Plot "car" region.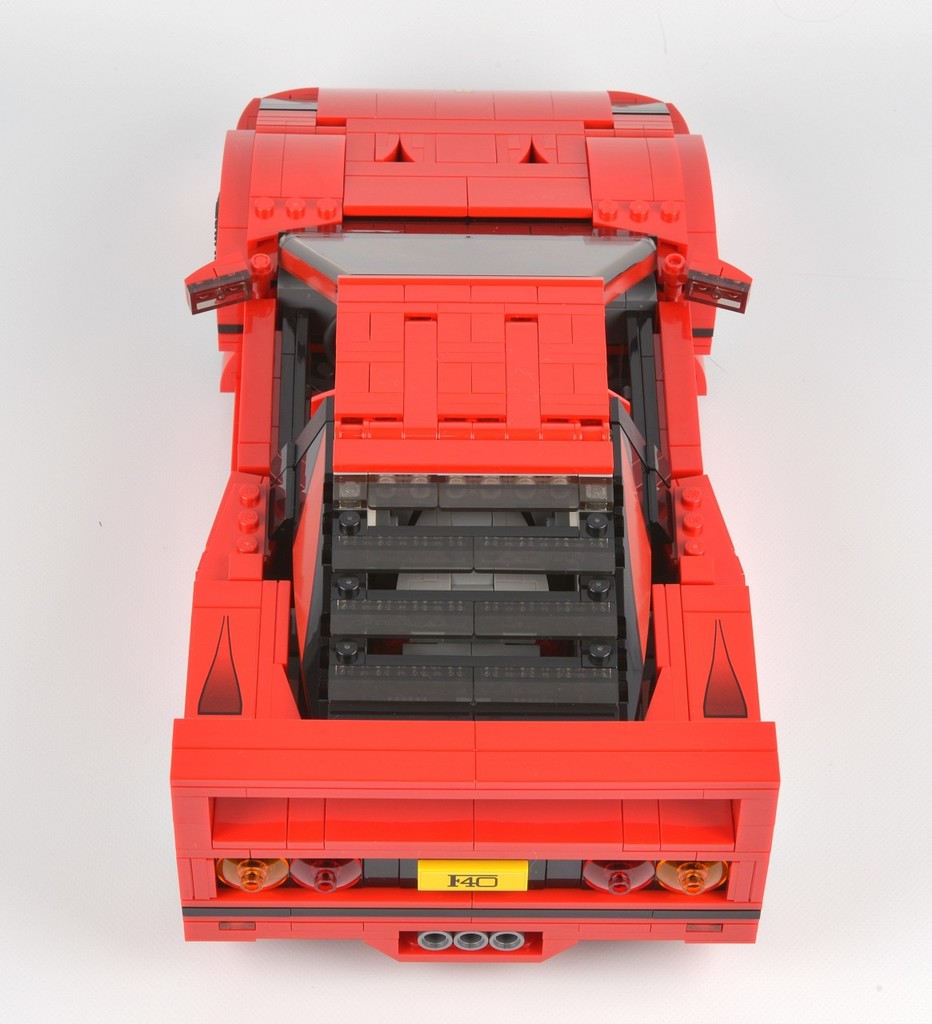
Plotted at 170, 86, 783, 961.
